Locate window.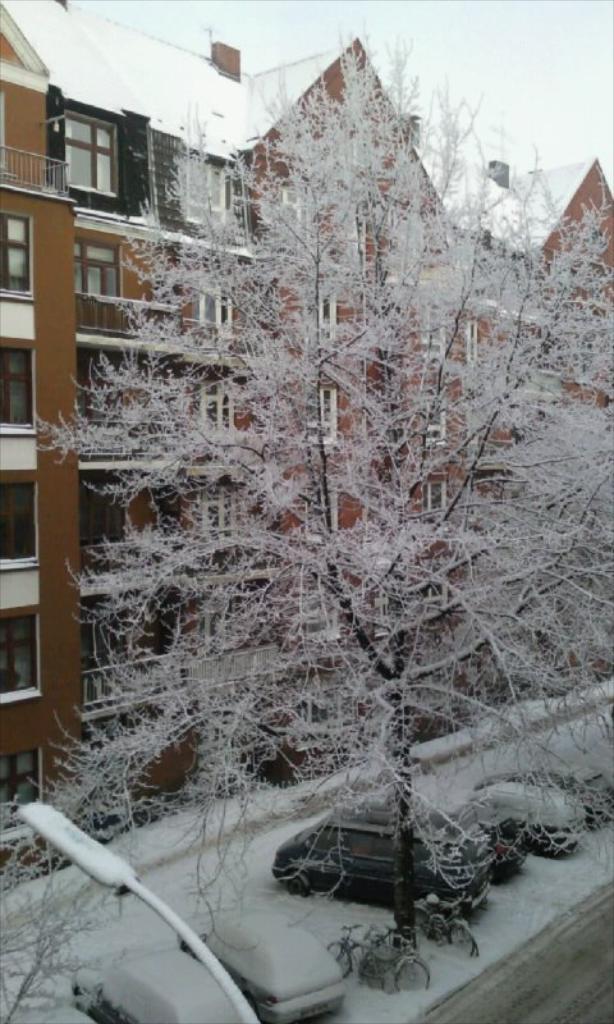
Bounding box: bbox=(0, 210, 31, 296).
